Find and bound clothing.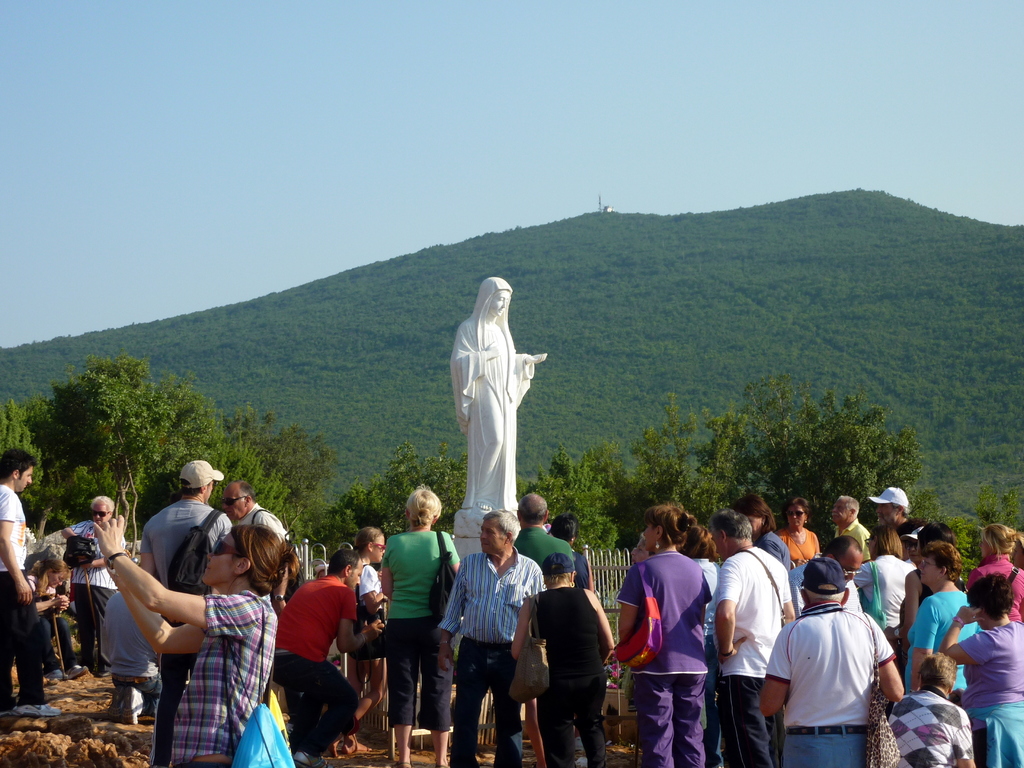
Bound: (854,558,919,643).
